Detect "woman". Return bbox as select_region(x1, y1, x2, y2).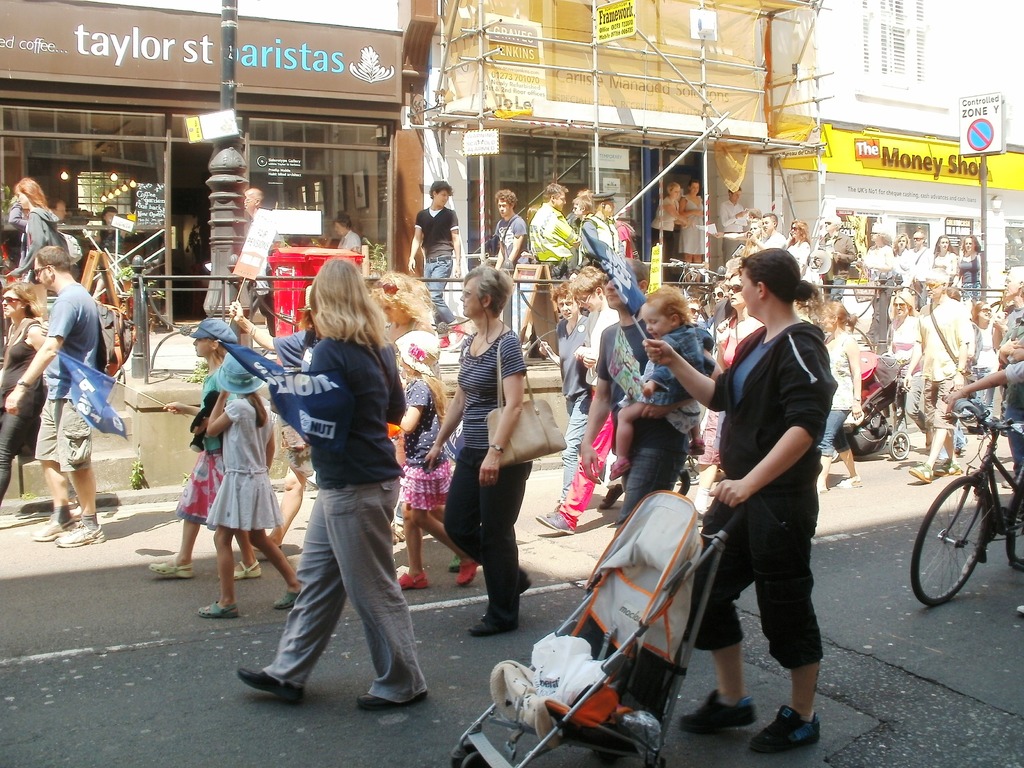
select_region(893, 234, 907, 273).
